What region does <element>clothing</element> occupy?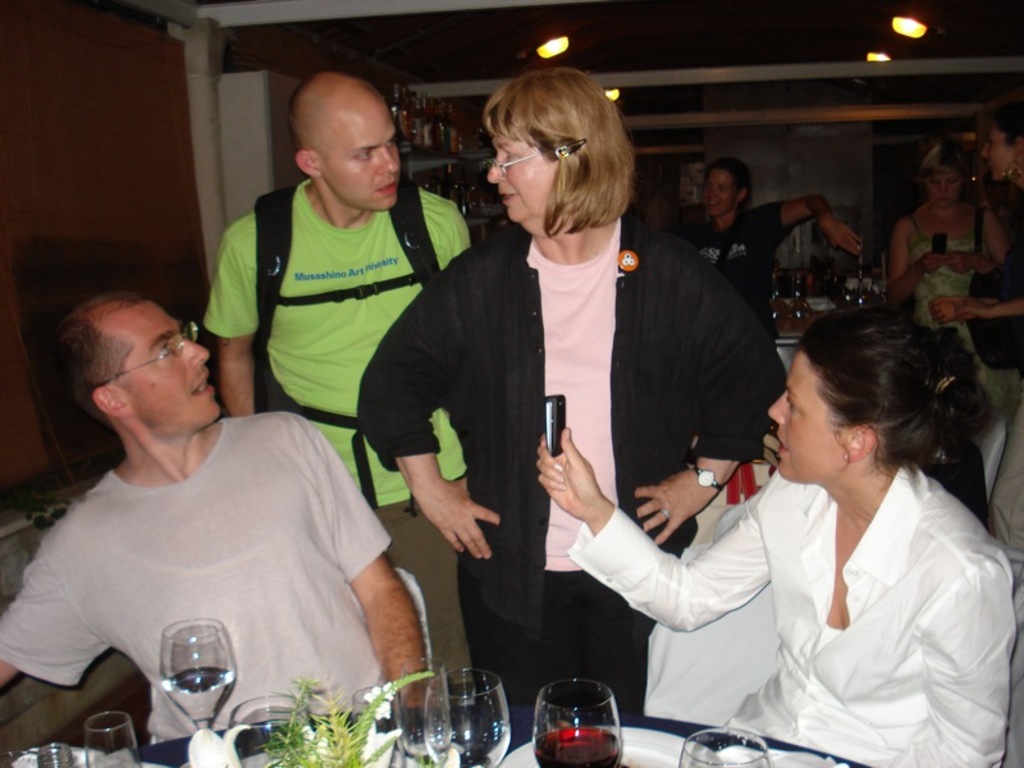
(x1=620, y1=416, x2=1018, y2=750).
